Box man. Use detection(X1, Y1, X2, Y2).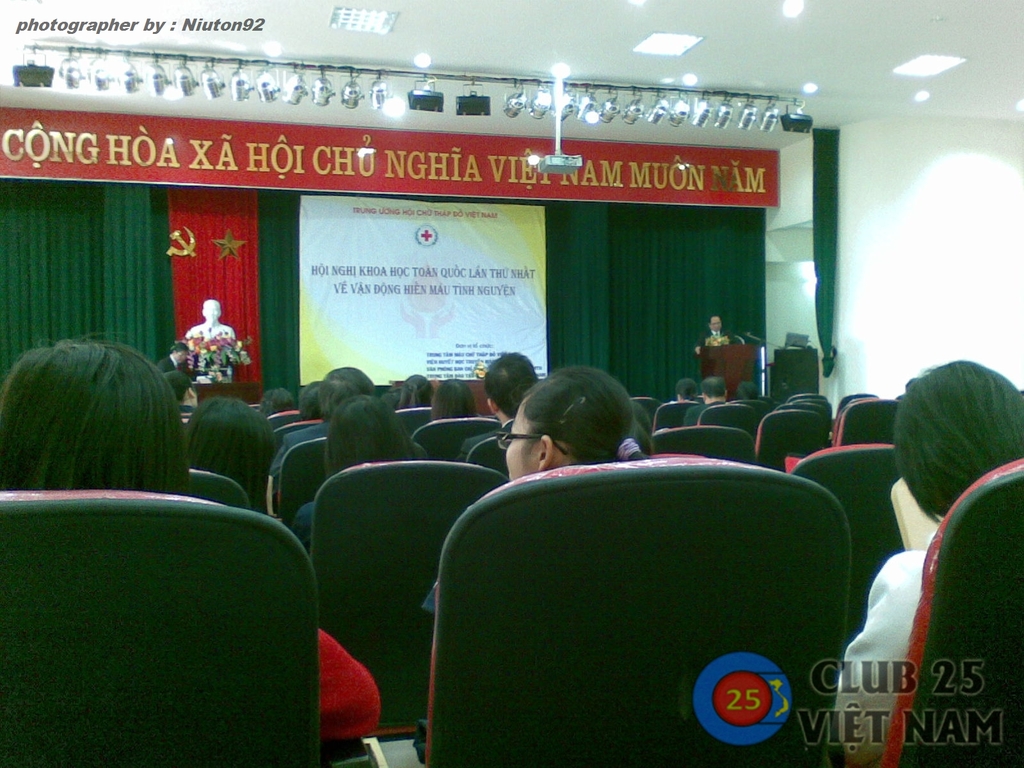
detection(700, 310, 733, 345).
